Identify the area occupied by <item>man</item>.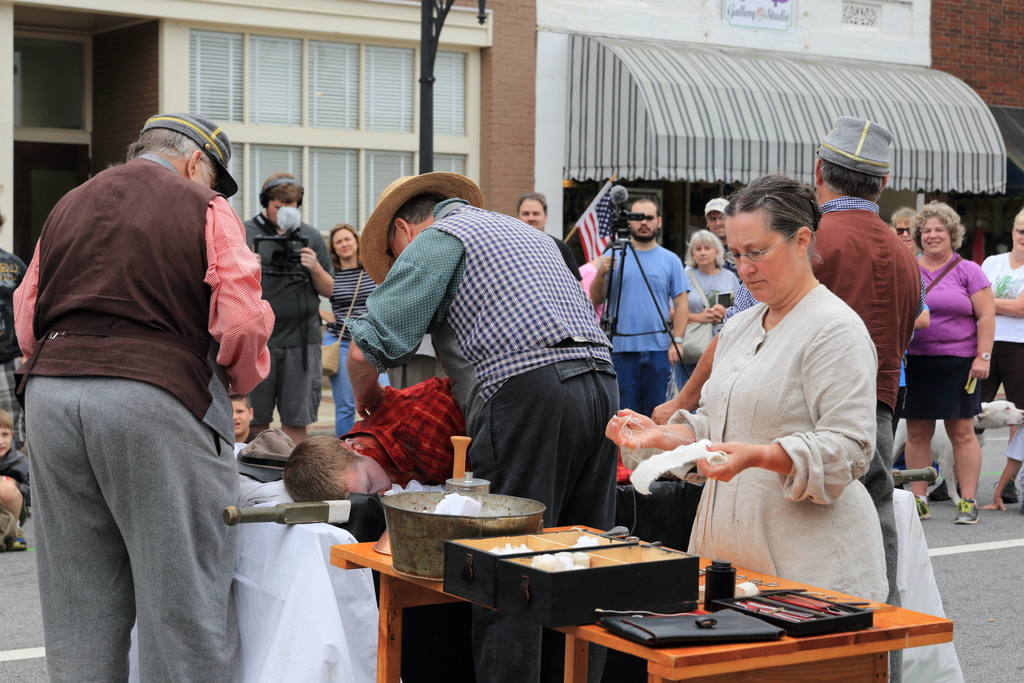
Area: rect(588, 198, 694, 415).
